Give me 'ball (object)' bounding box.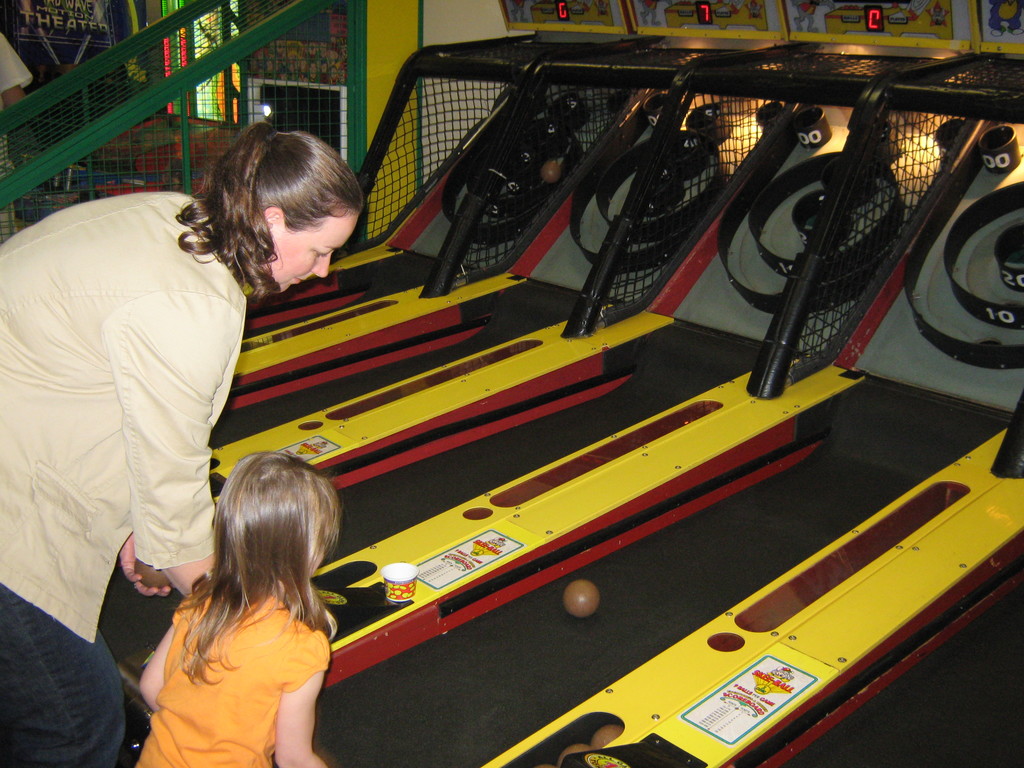
<bbox>566, 581, 600, 620</bbox>.
